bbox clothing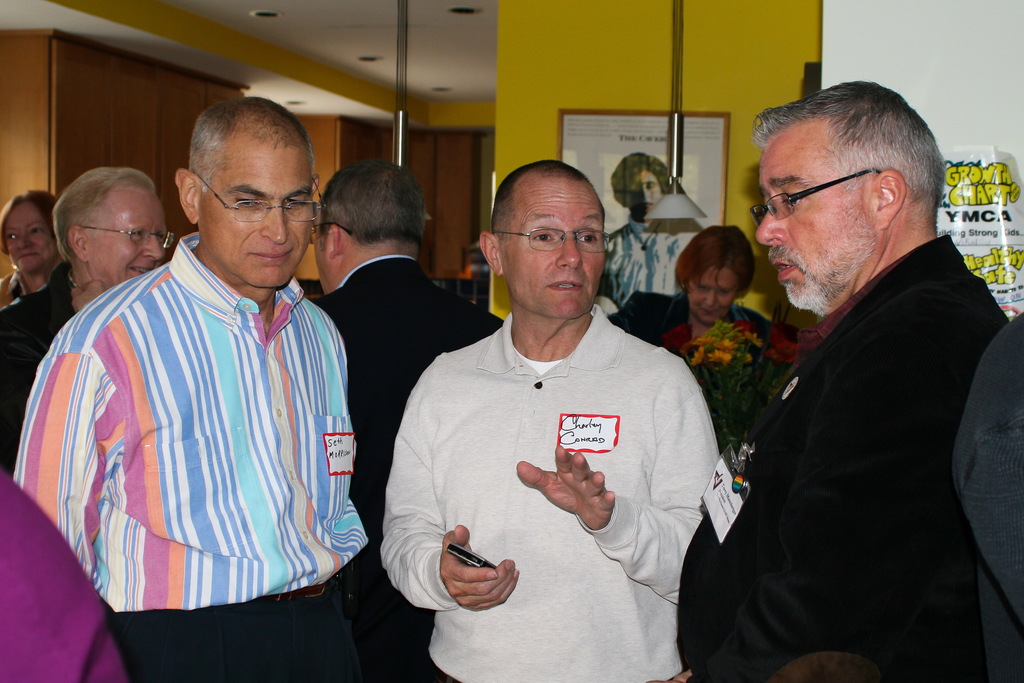
locate(596, 218, 683, 304)
